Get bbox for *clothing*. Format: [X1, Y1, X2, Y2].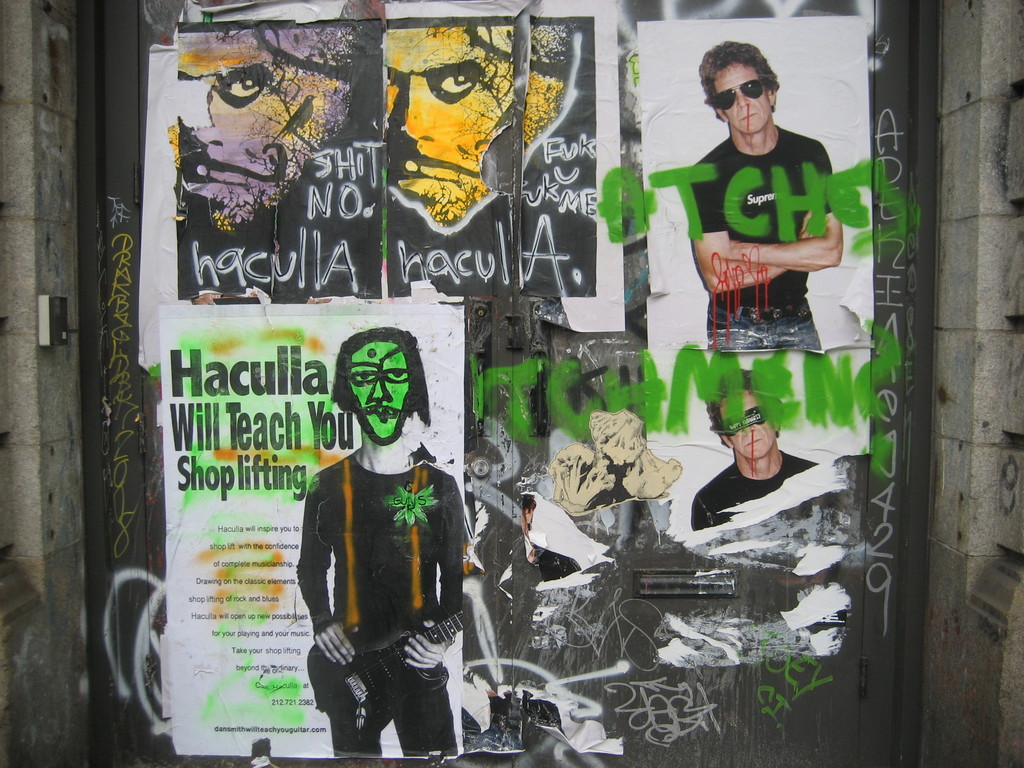
[694, 127, 833, 303].
